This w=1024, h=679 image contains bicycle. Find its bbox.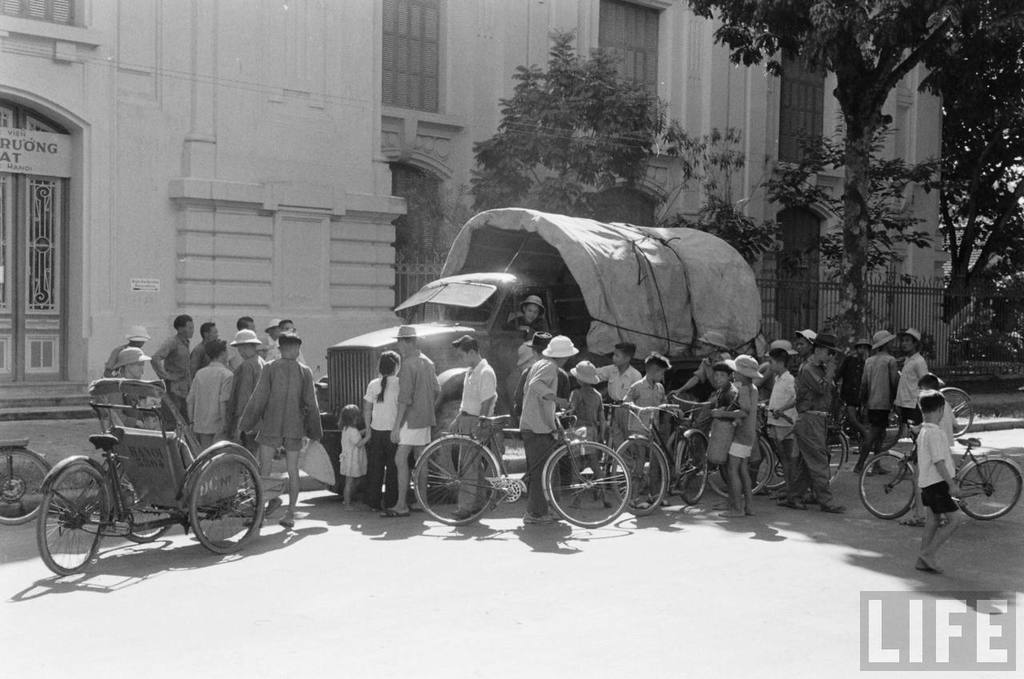
[394, 401, 640, 533].
